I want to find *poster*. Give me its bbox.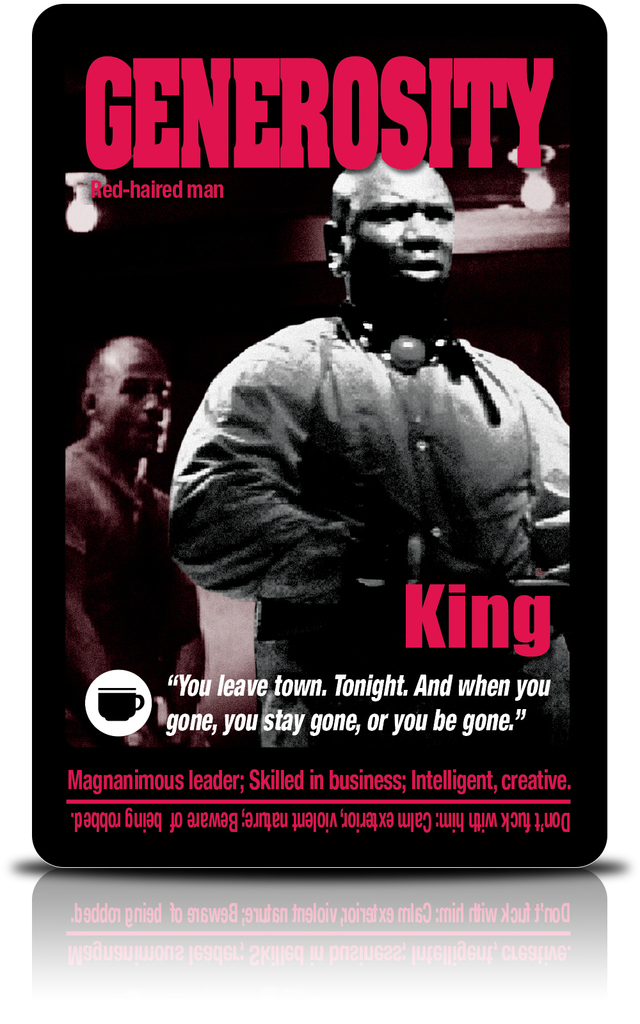
crop(31, 0, 608, 867).
